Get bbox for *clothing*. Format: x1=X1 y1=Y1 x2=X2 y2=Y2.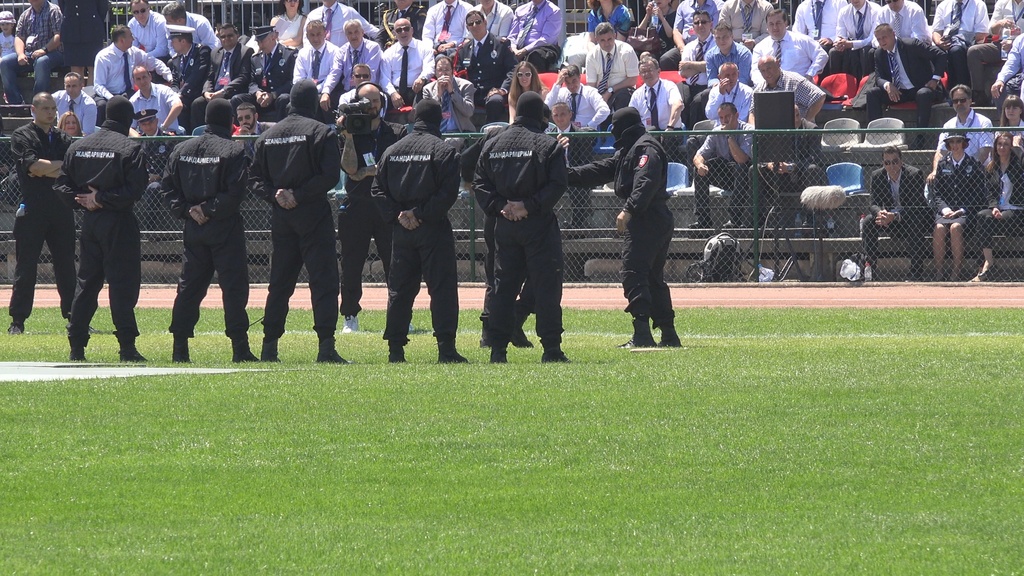
x1=973 y1=157 x2=1023 y2=251.
